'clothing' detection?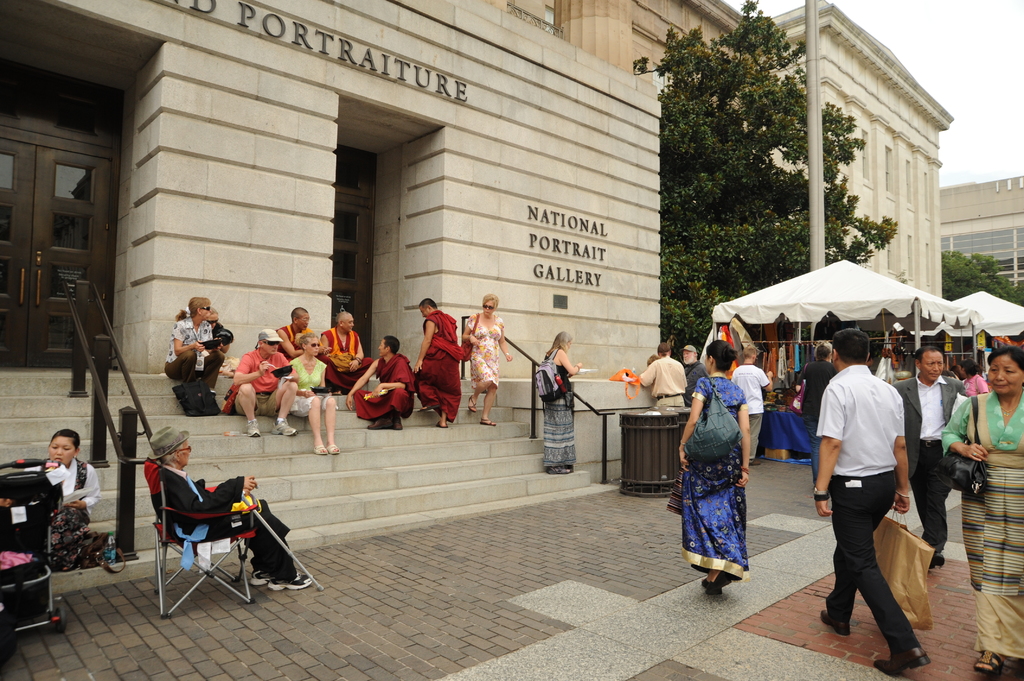
{"left": 786, "top": 356, "right": 851, "bottom": 458}
